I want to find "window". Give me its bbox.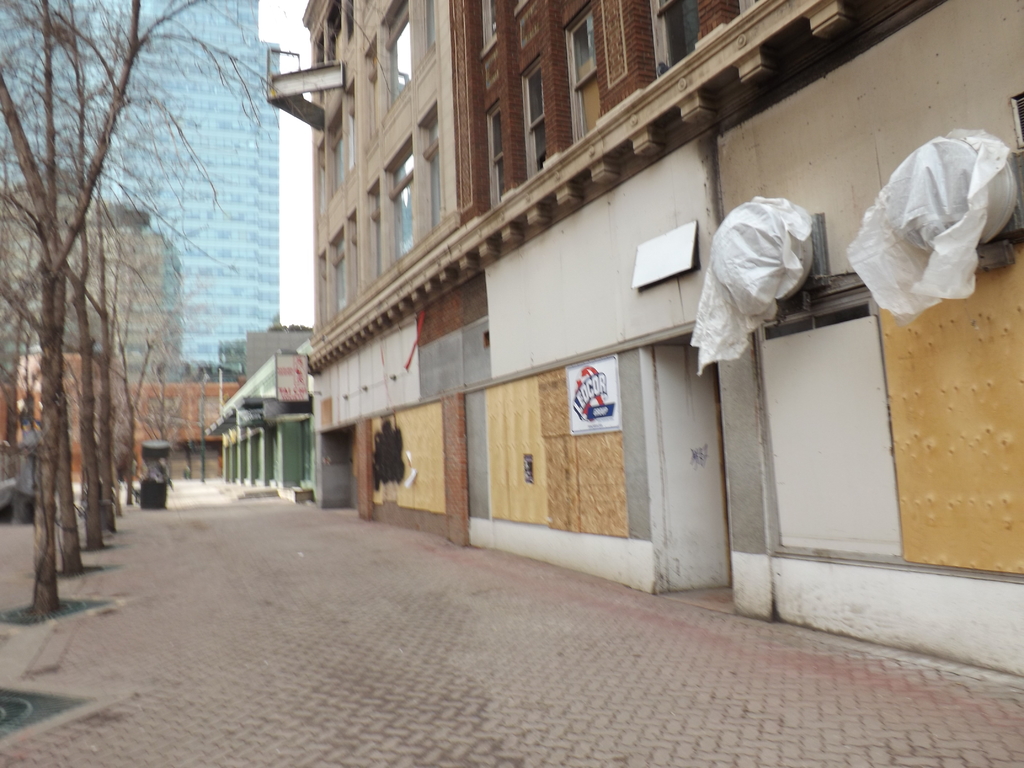
{"x1": 483, "y1": 100, "x2": 502, "y2": 204}.
